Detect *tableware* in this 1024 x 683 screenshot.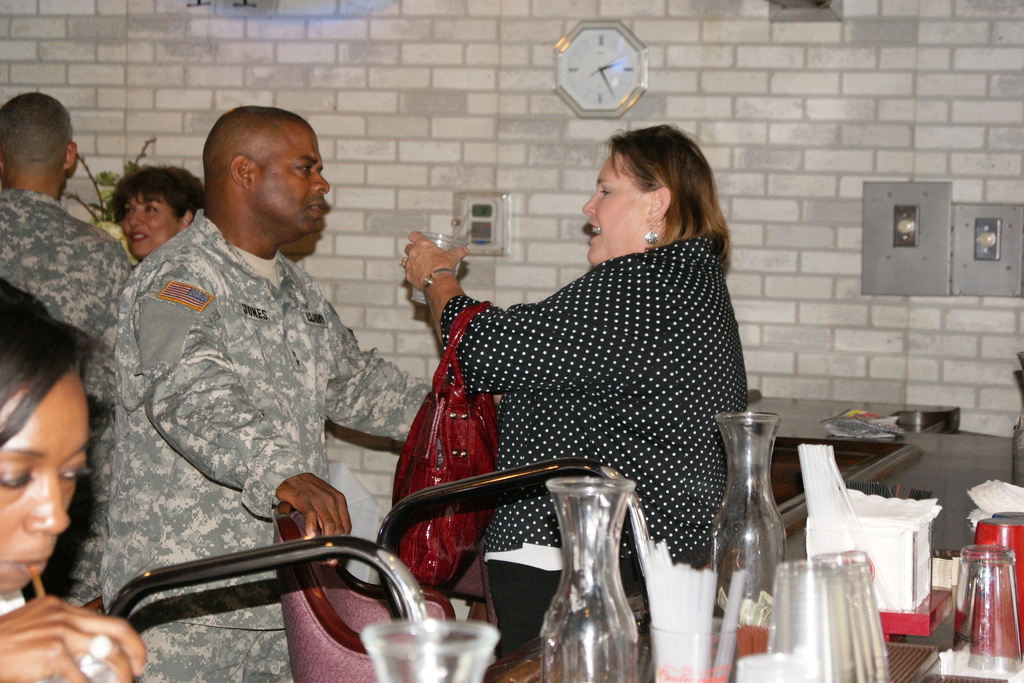
Detection: region(765, 555, 886, 682).
